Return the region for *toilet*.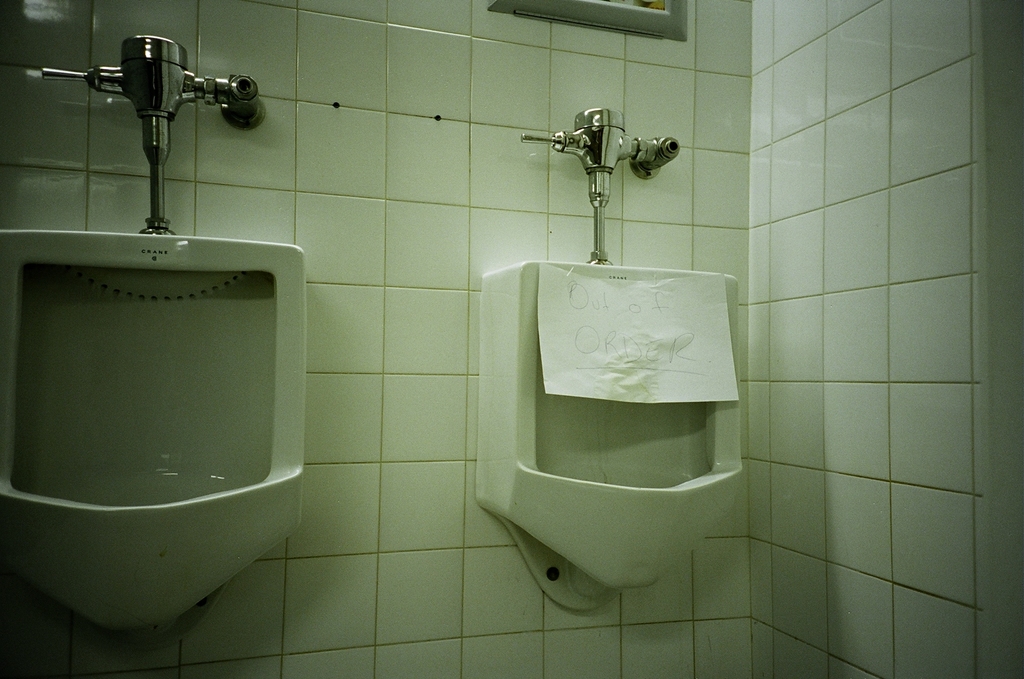
(476, 257, 751, 610).
